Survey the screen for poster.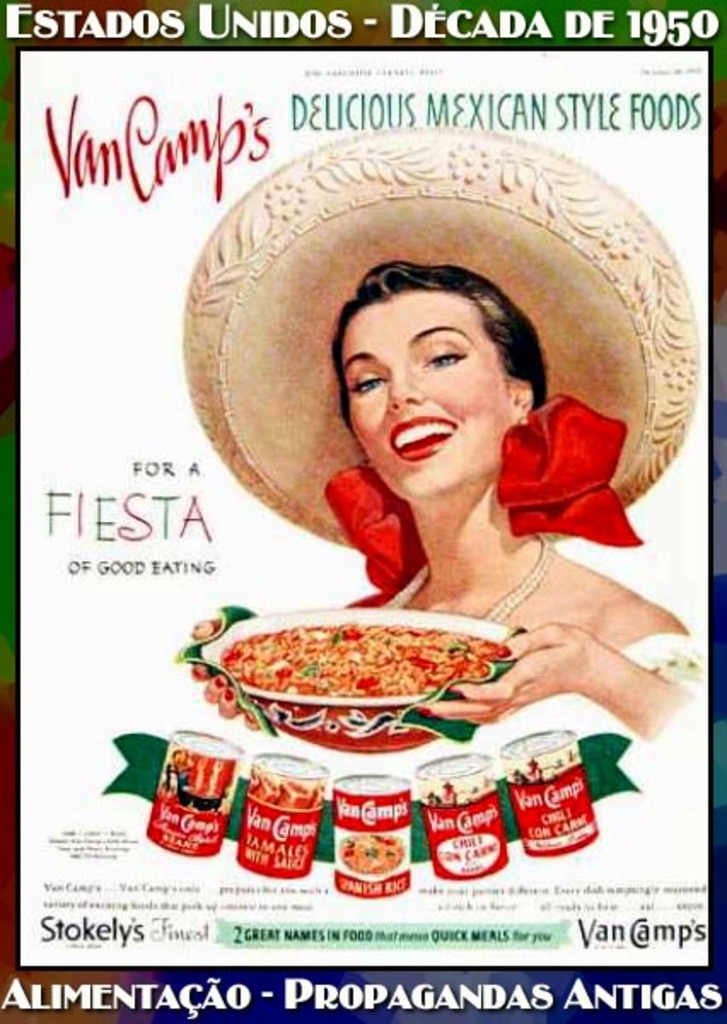
Survey found: 0, 3, 725, 1022.
